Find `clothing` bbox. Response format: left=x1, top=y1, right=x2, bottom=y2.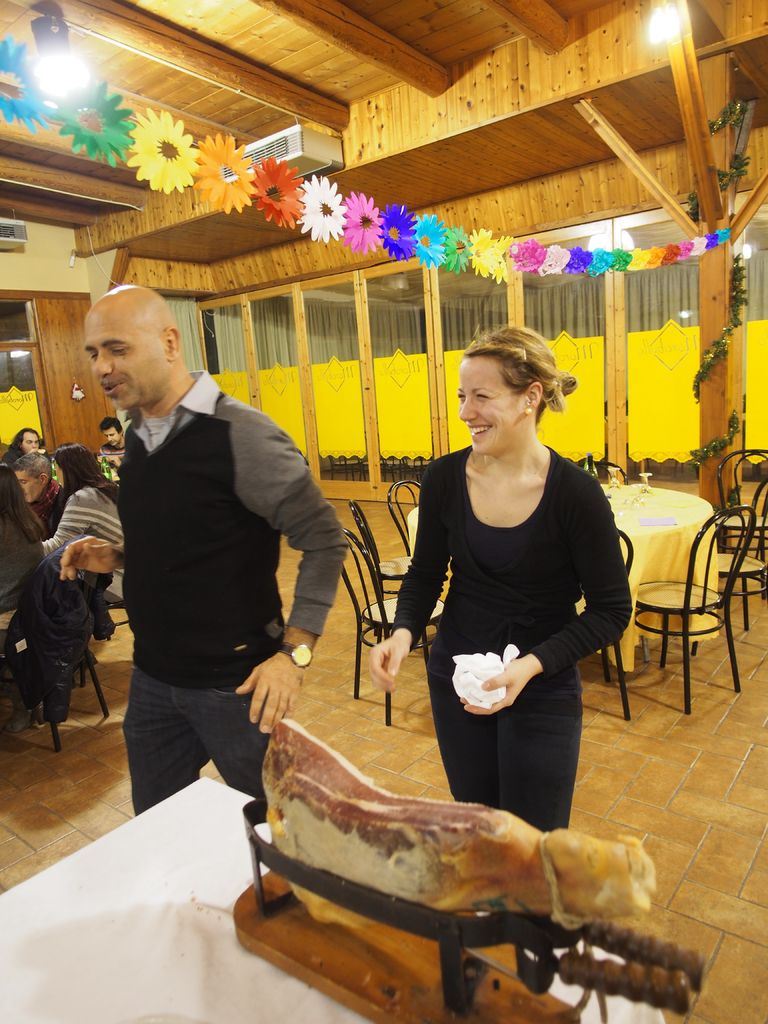
left=106, top=371, right=367, bottom=824.
